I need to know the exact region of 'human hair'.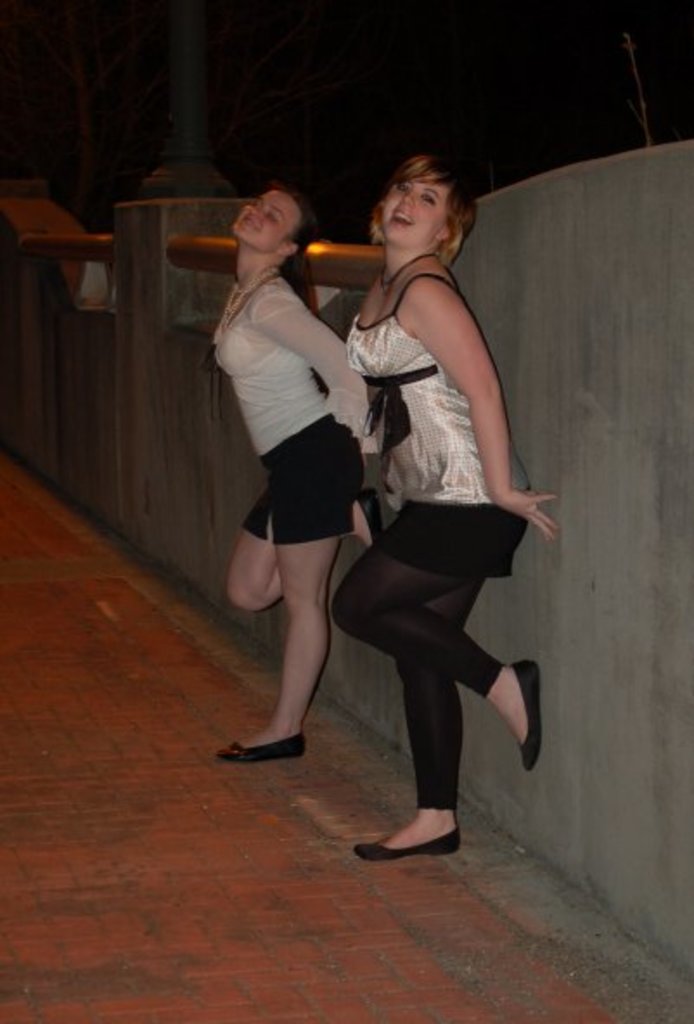
Region: rect(270, 175, 318, 277).
